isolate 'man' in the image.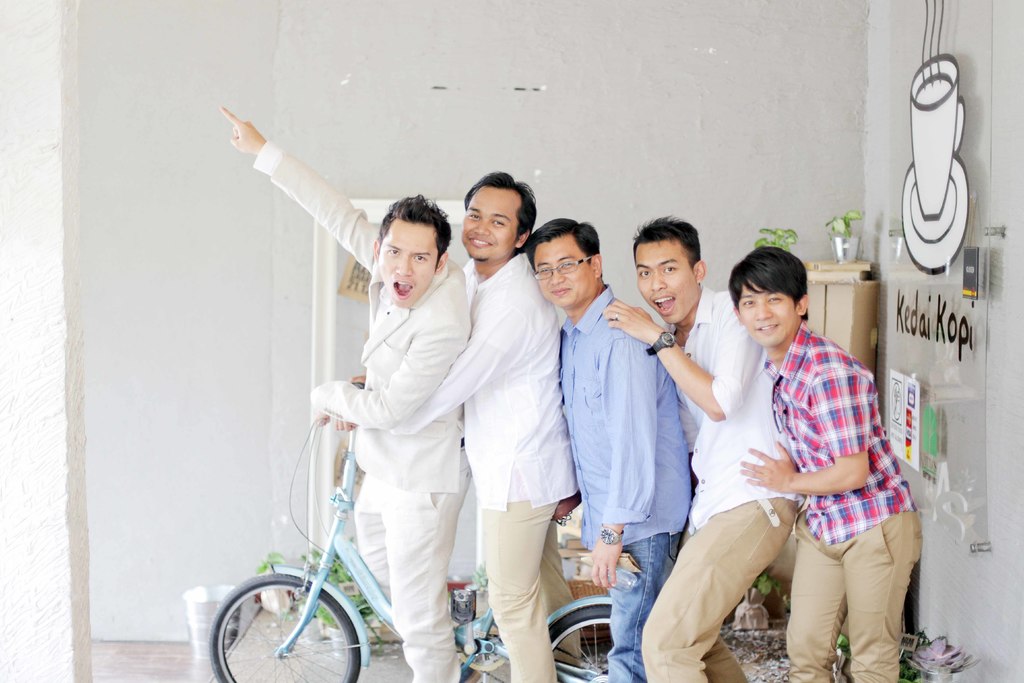
Isolated region: 304, 162, 582, 680.
